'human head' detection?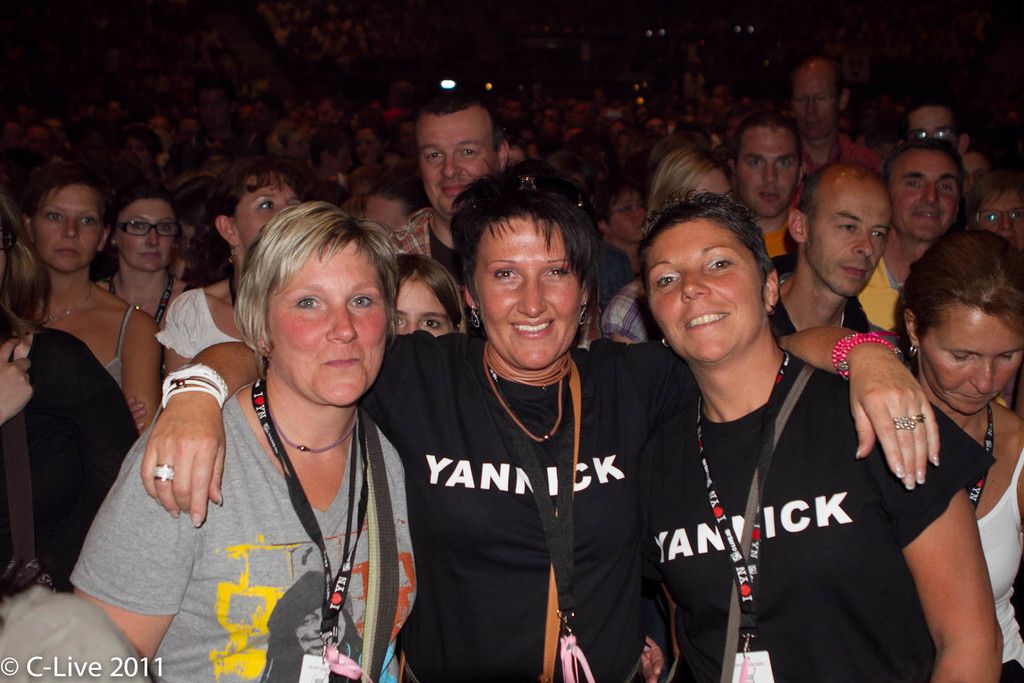
[x1=22, y1=160, x2=118, y2=277]
